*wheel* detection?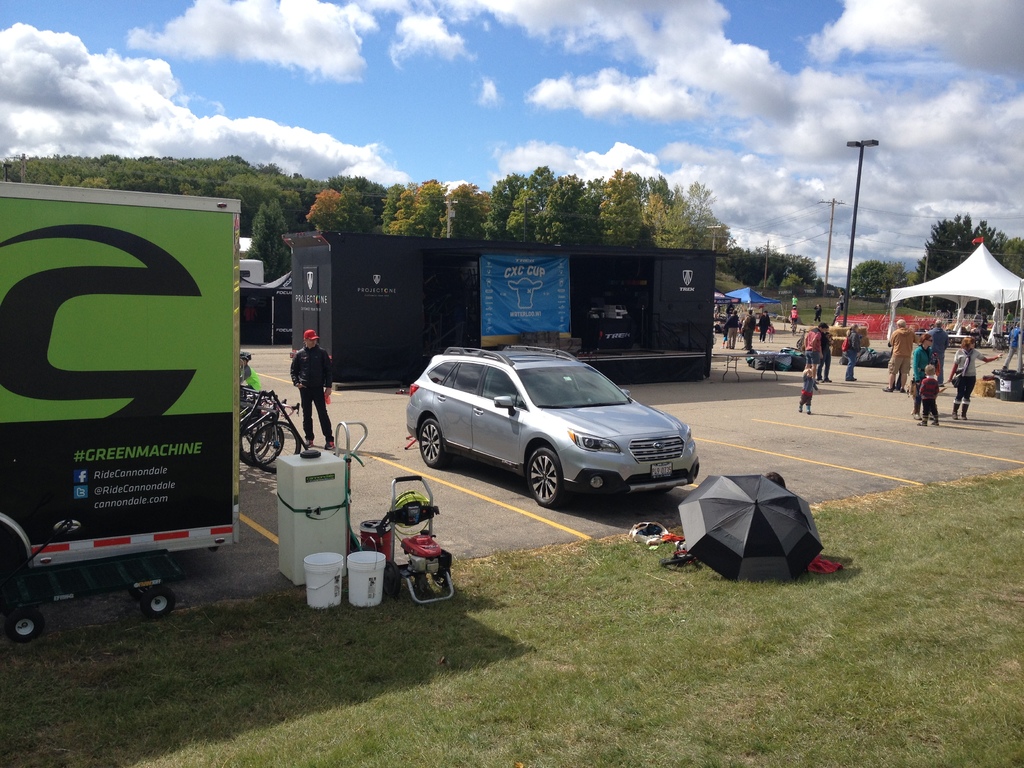
rect(433, 567, 452, 588)
